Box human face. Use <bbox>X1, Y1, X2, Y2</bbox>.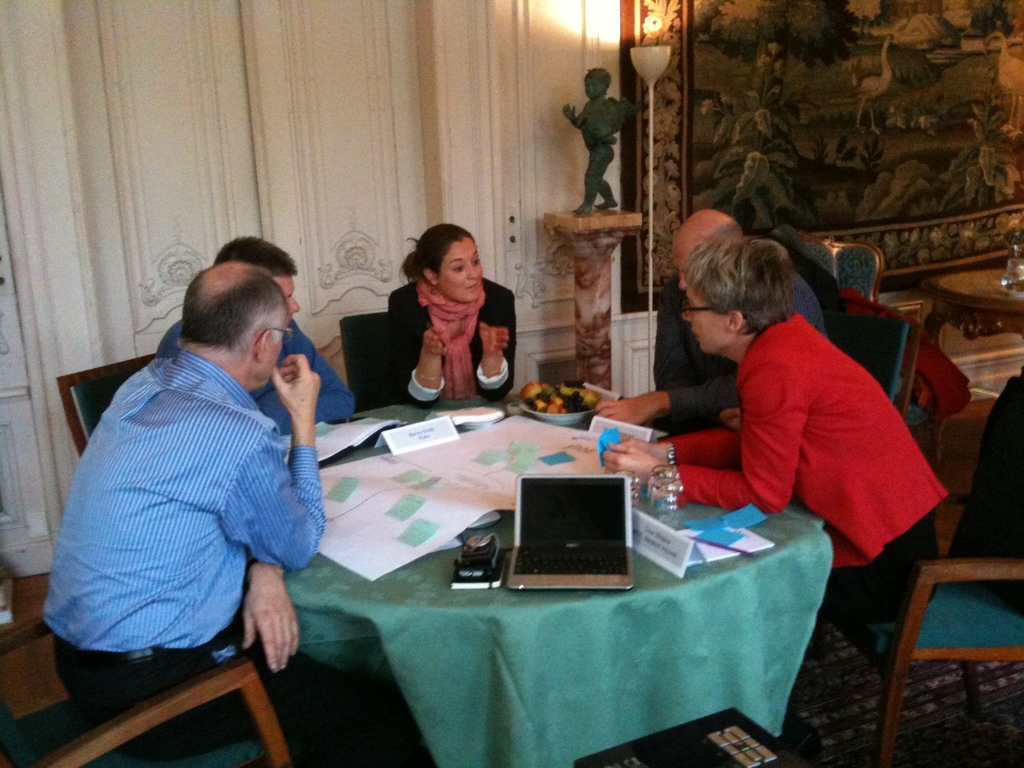
<bbox>440, 237, 483, 301</bbox>.
